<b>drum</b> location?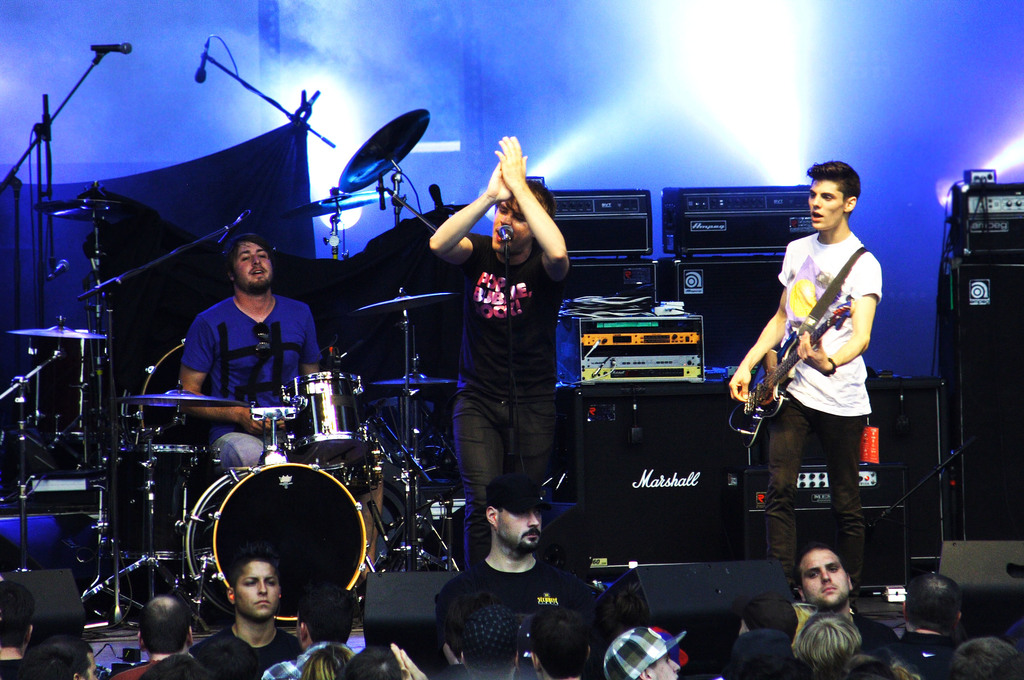
<bbox>187, 460, 374, 622</bbox>
